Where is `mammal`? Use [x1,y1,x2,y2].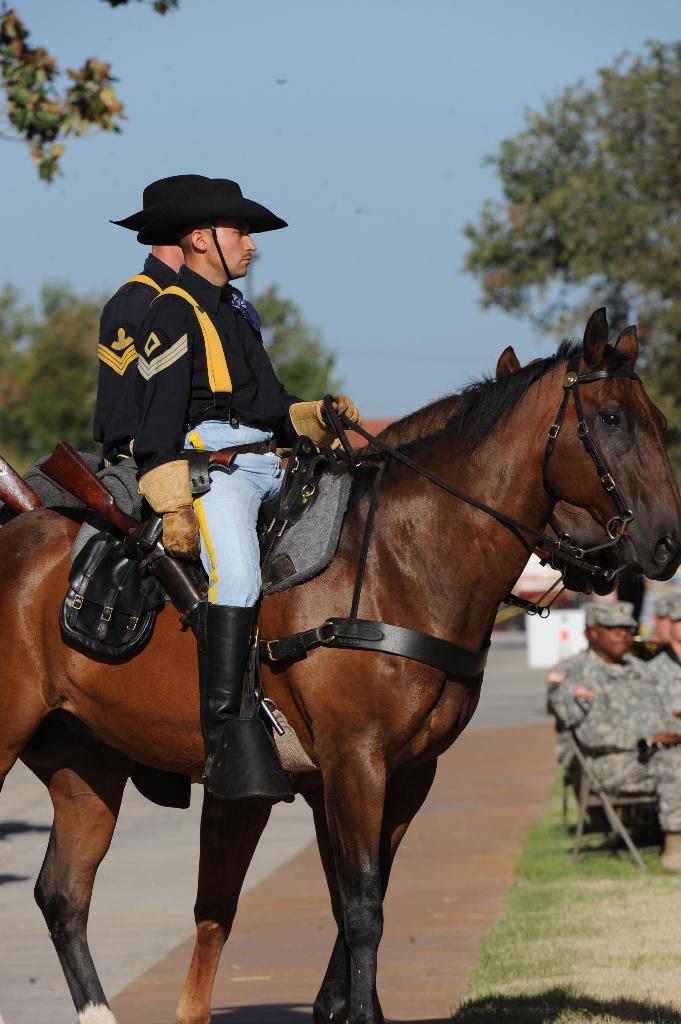
[653,587,680,725].
